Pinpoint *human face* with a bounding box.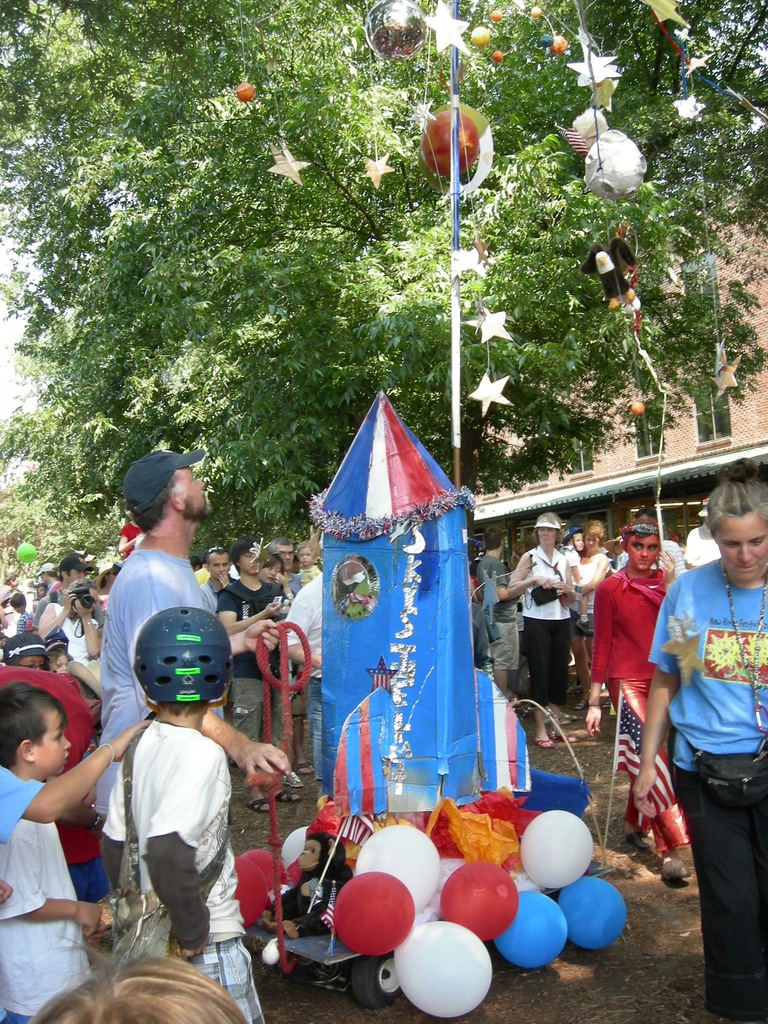
[x1=583, y1=534, x2=596, y2=554].
